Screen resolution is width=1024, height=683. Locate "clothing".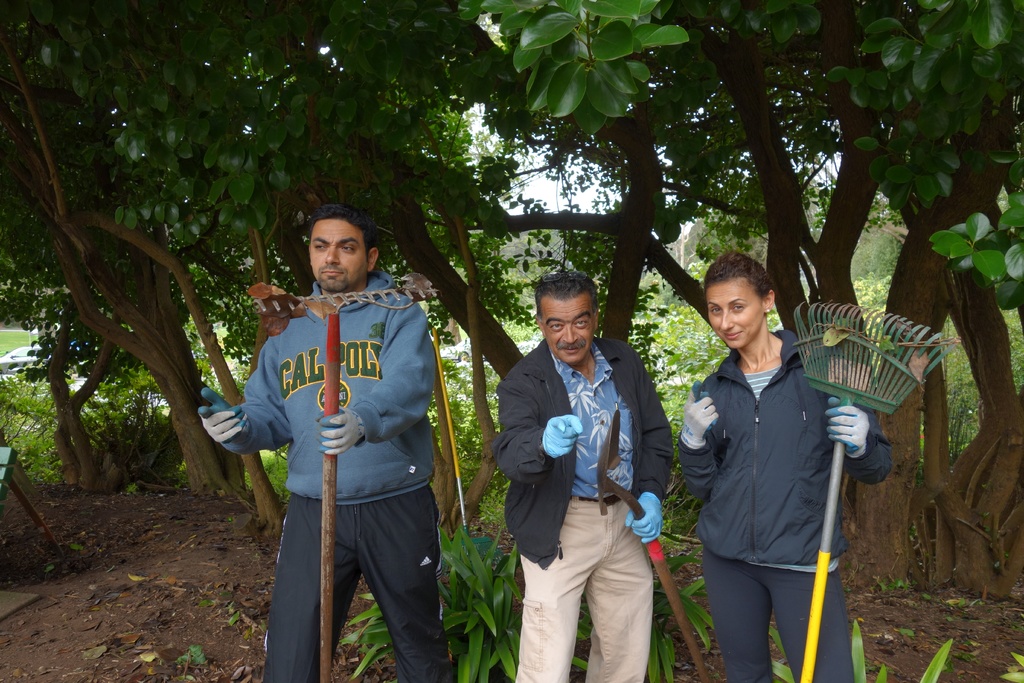
region(199, 265, 451, 682).
